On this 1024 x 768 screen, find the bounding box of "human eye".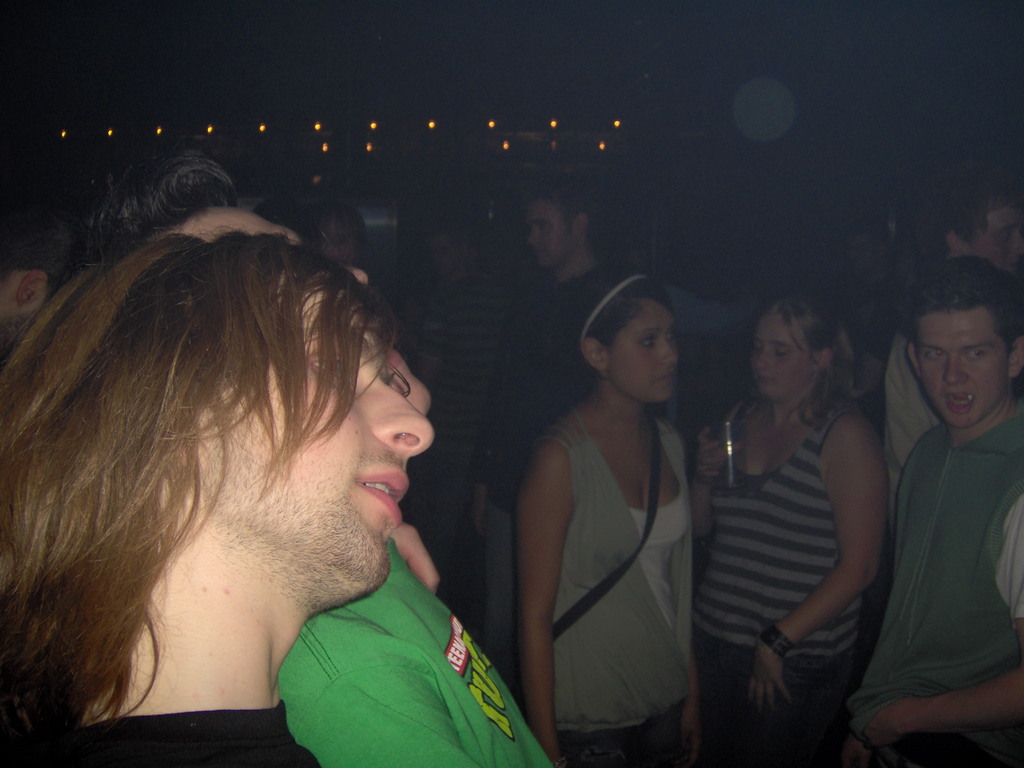
Bounding box: [x1=922, y1=346, x2=947, y2=364].
